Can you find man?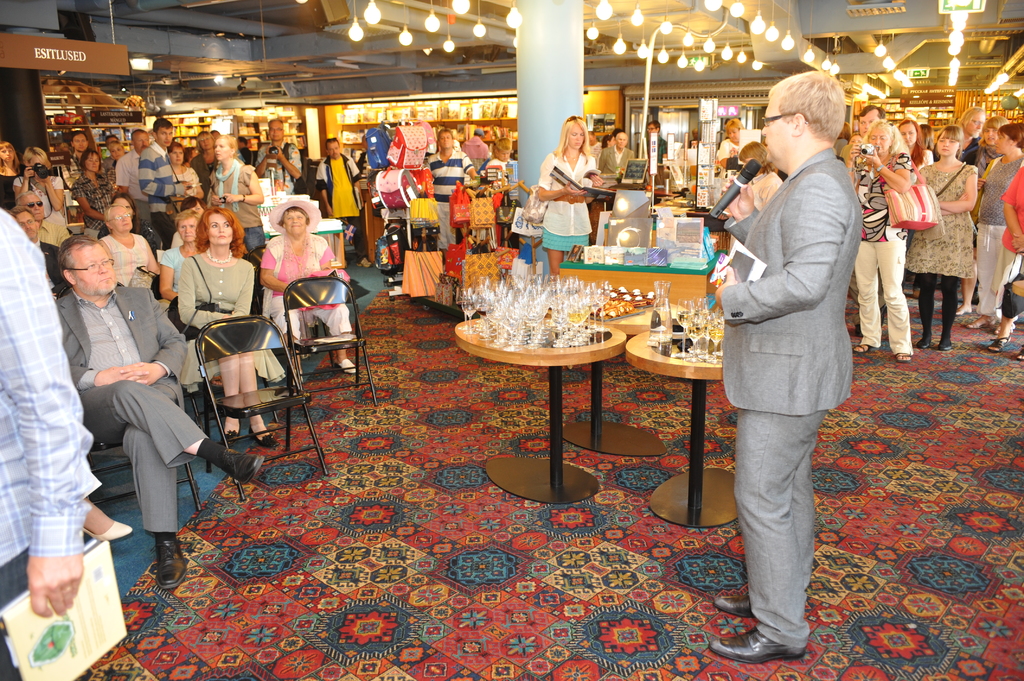
Yes, bounding box: [19,193,70,247].
